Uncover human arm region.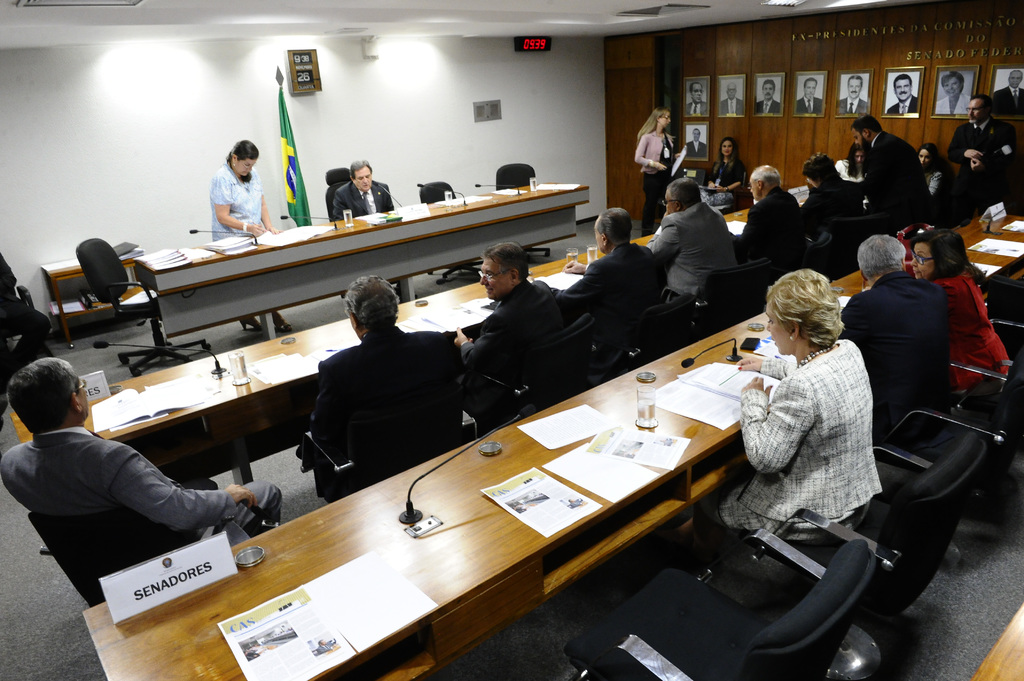
Uncovered: bbox=(868, 179, 878, 196).
